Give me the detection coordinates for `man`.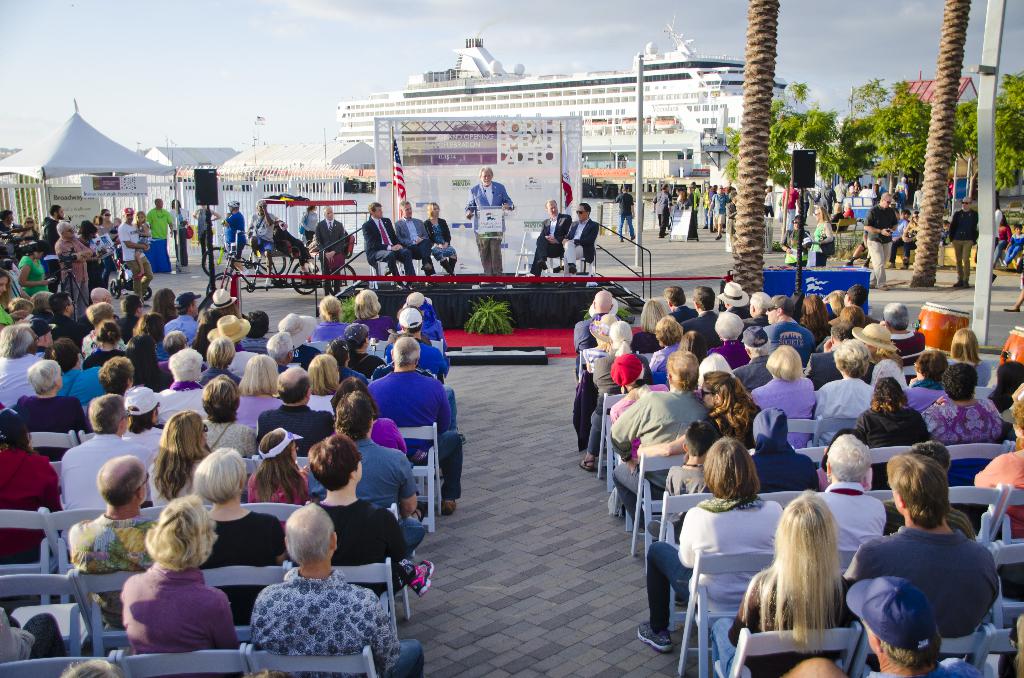
crop(38, 206, 65, 292).
